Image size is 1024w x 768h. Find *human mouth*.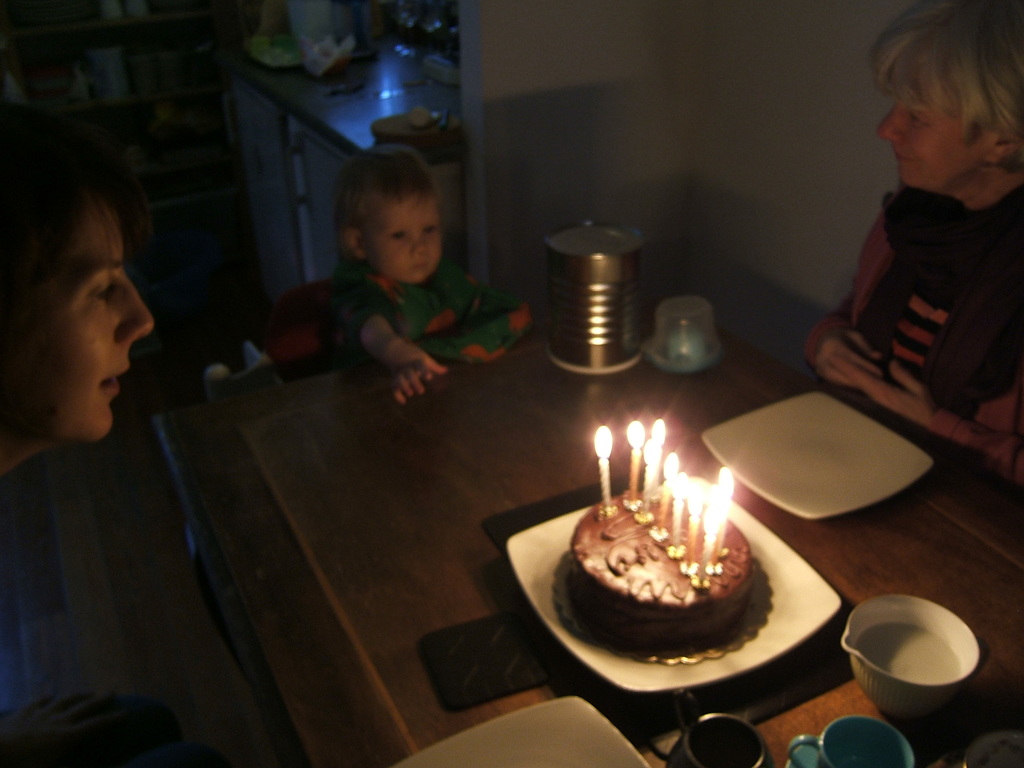
411/261/431/270.
